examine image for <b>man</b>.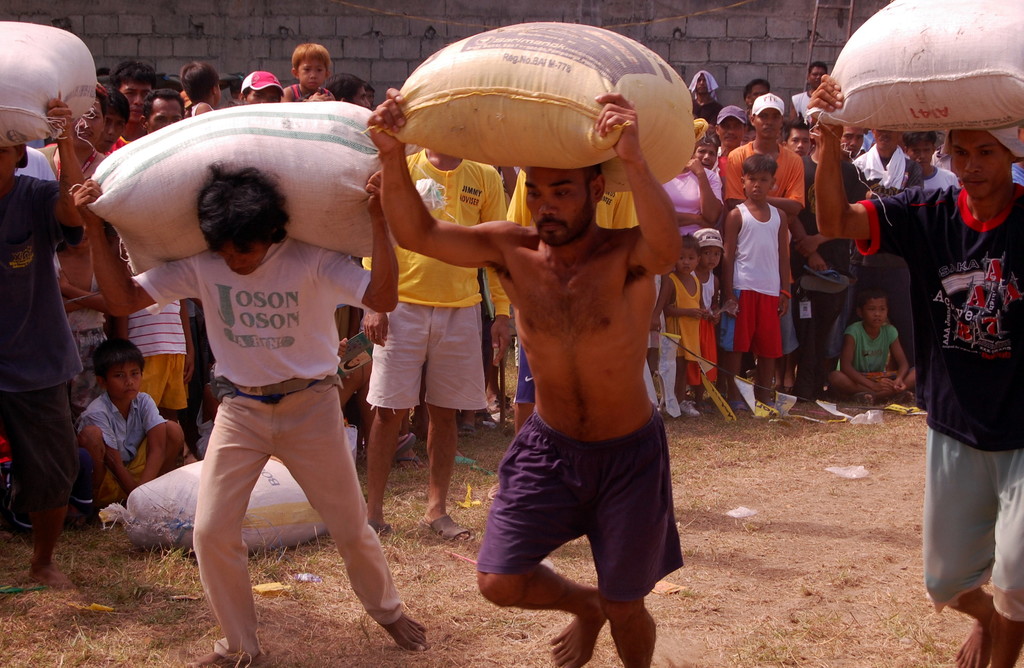
Examination result: (360, 148, 507, 549).
